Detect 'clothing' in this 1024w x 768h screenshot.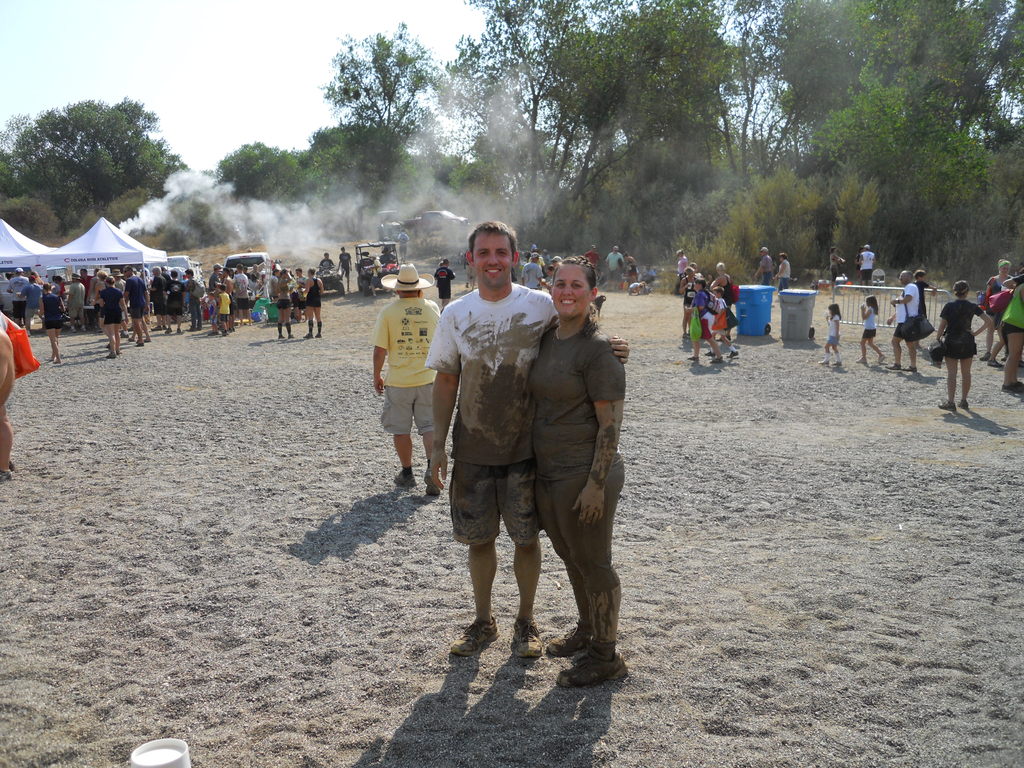
Detection: left=230, top=269, right=252, bottom=318.
